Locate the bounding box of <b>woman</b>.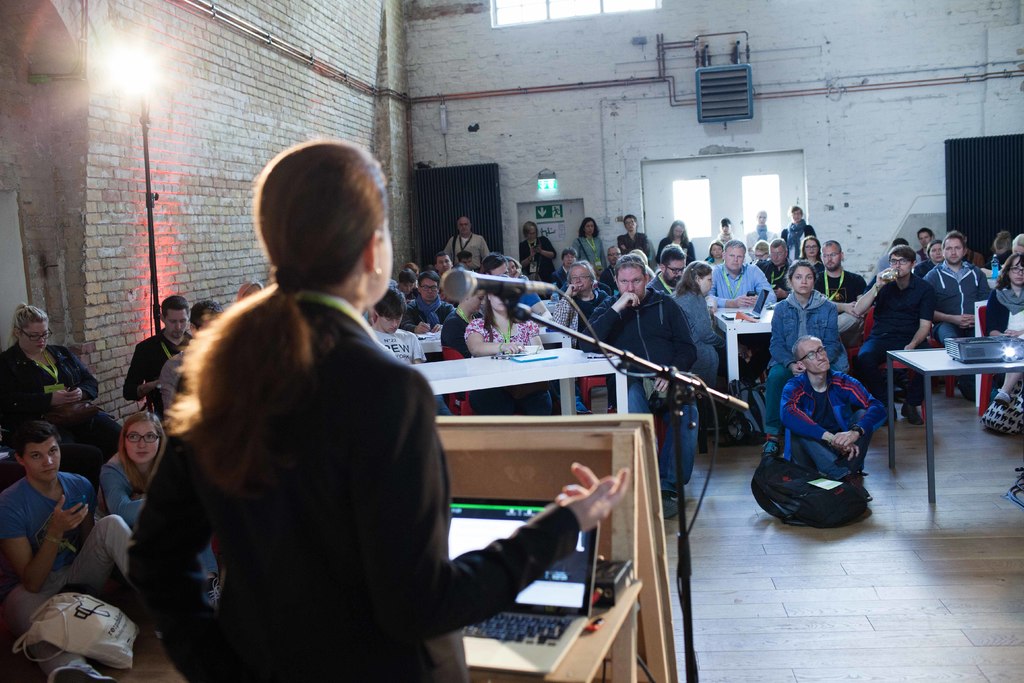
Bounding box: [992,227,1014,272].
